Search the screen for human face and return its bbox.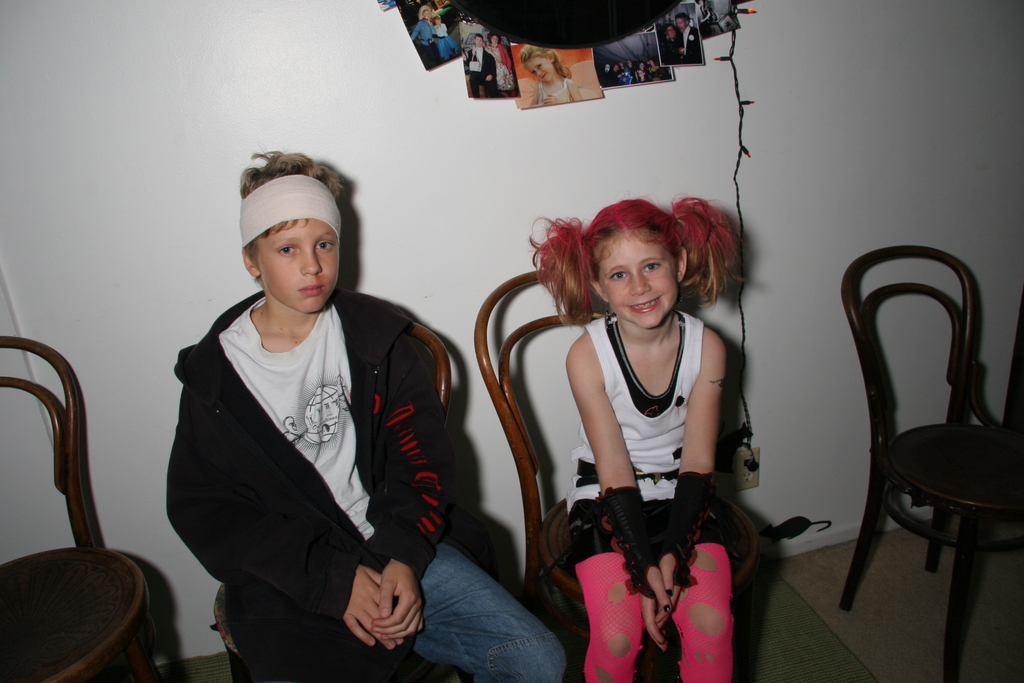
Found: <bbox>474, 37, 488, 55</bbox>.
